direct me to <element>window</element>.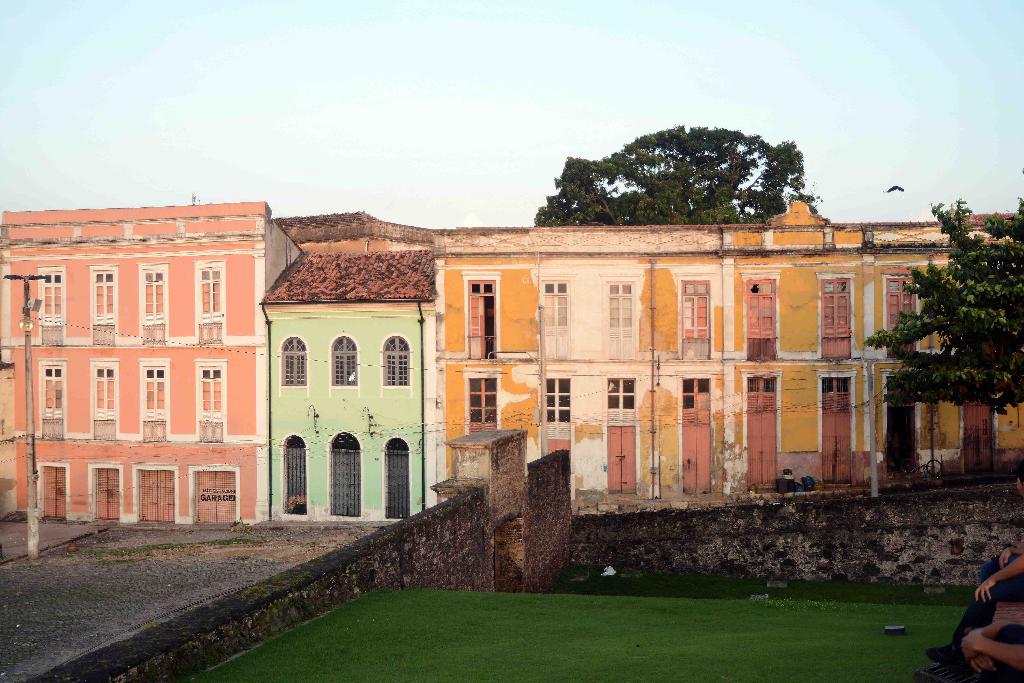
Direction: rect(194, 262, 221, 340).
